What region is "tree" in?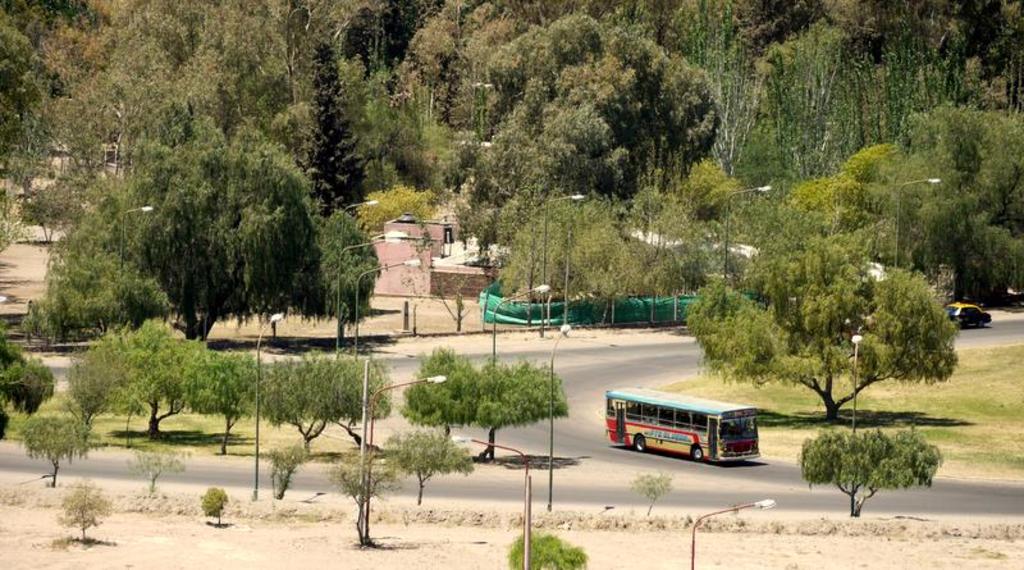
x1=320 y1=442 x2=394 y2=547.
